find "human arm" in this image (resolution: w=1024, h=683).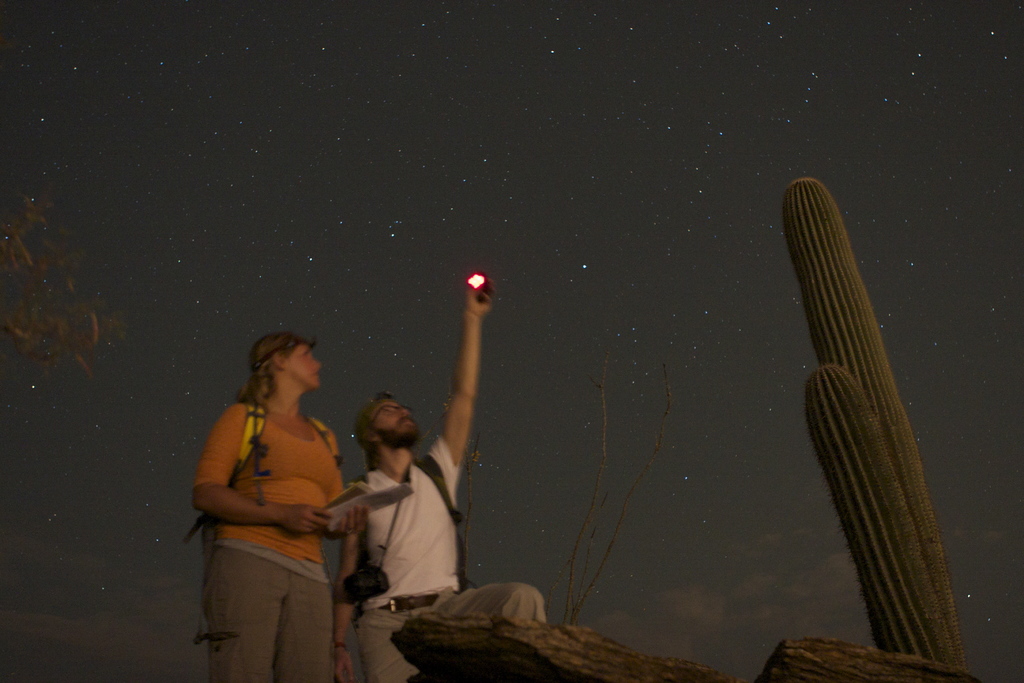
bbox=(324, 534, 360, 682).
